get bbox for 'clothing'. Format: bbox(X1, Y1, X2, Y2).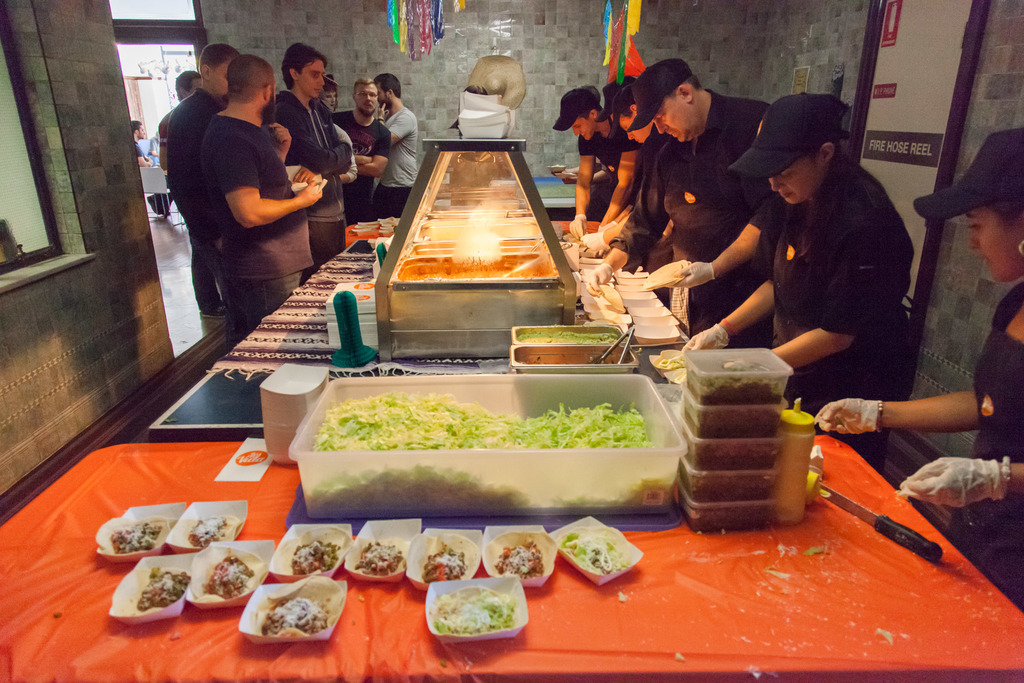
bbox(703, 113, 931, 403).
